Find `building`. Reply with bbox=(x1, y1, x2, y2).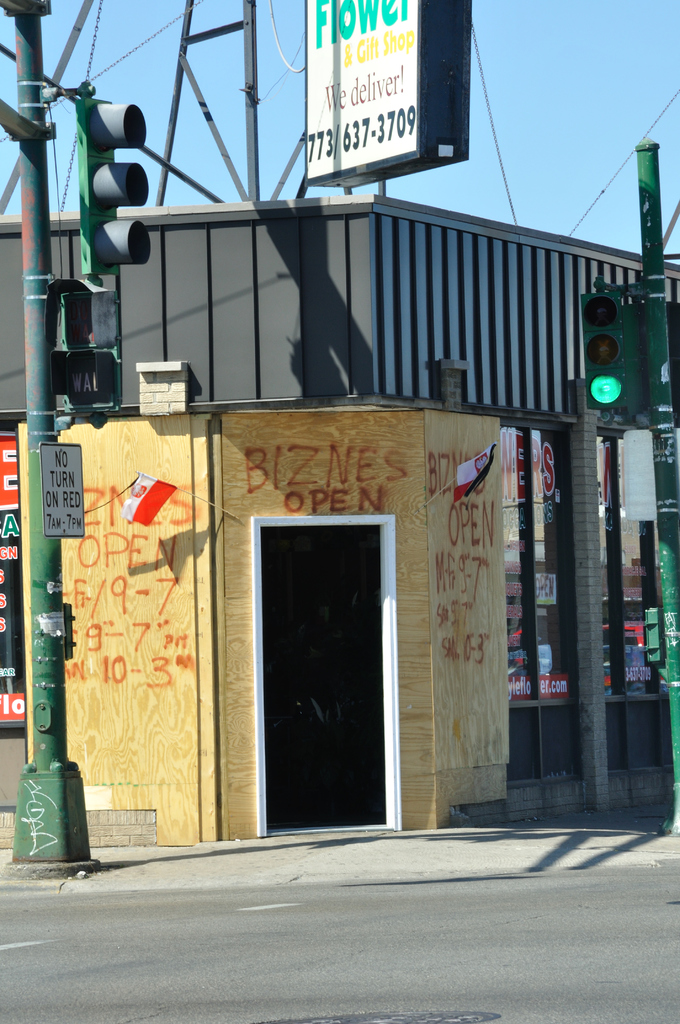
bbox=(0, 197, 679, 844).
